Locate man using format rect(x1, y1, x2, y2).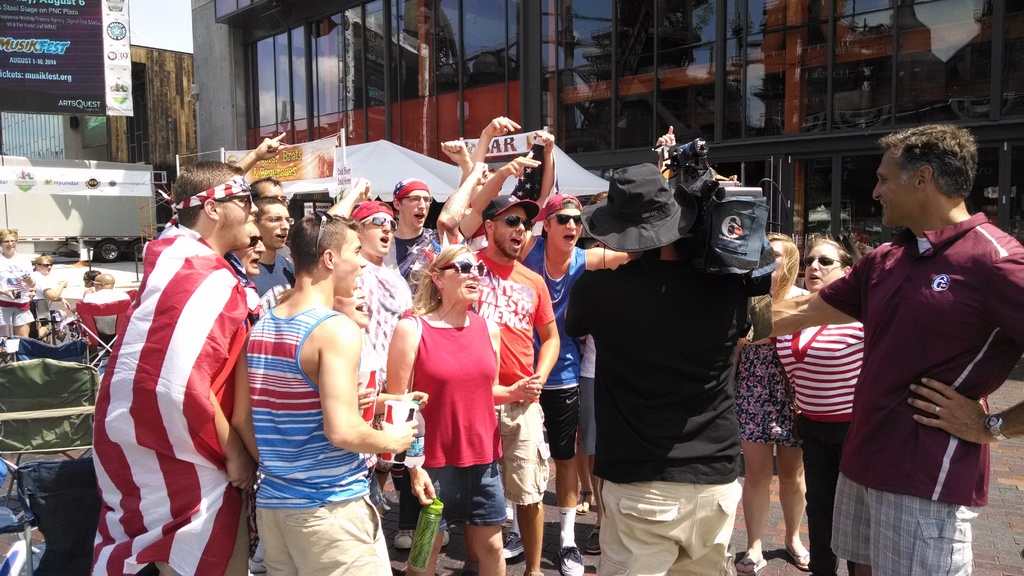
rect(323, 198, 413, 570).
